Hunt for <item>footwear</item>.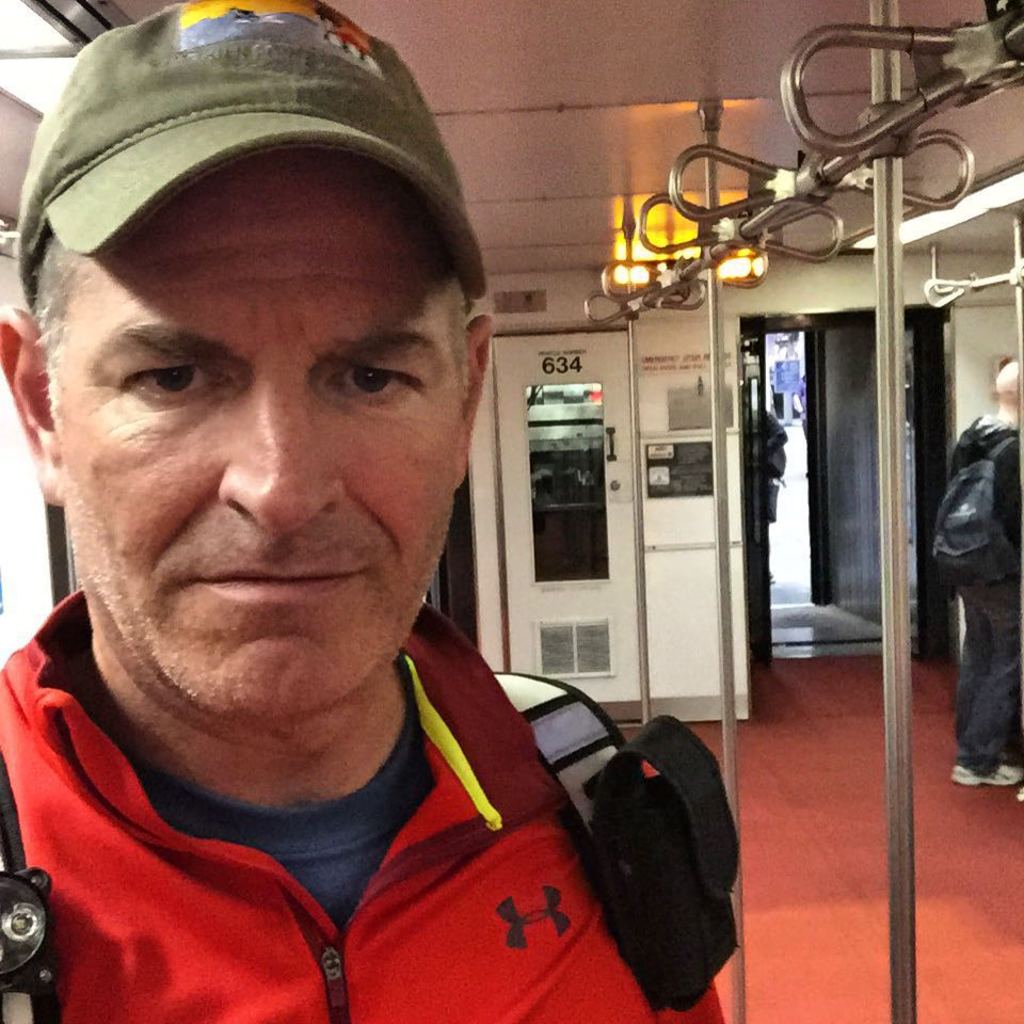
Hunted down at bbox(1018, 781, 1023, 813).
